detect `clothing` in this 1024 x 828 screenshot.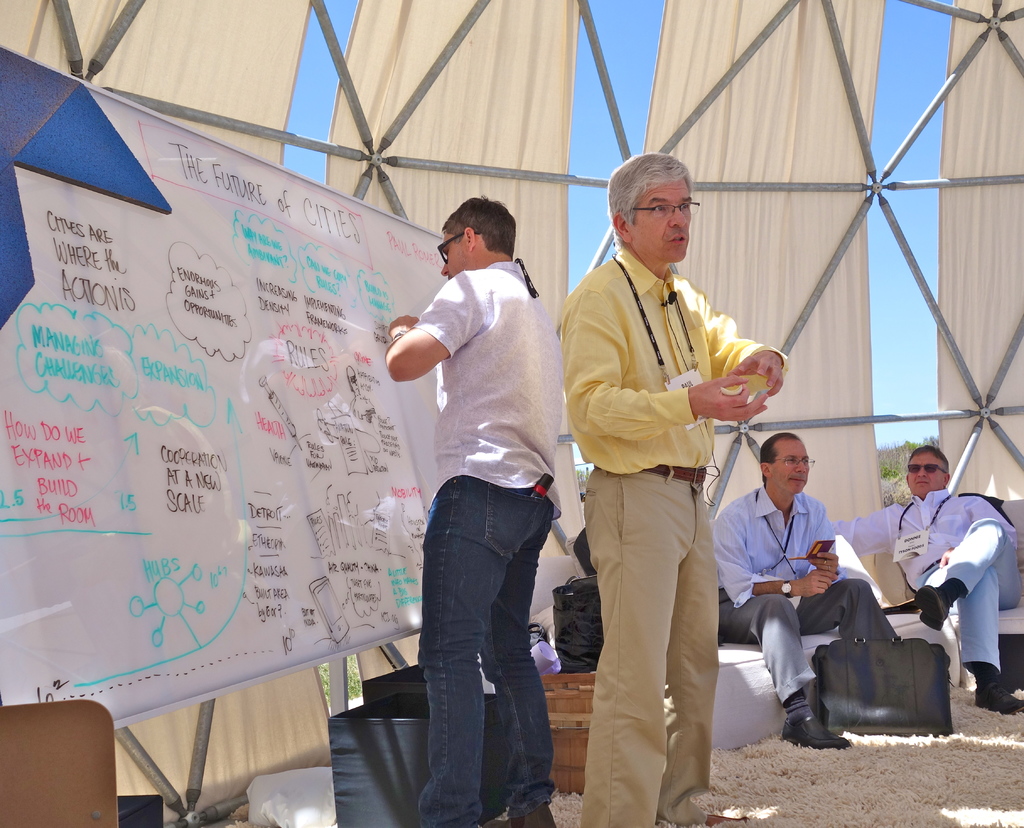
Detection: <bbox>824, 491, 1023, 662</bbox>.
